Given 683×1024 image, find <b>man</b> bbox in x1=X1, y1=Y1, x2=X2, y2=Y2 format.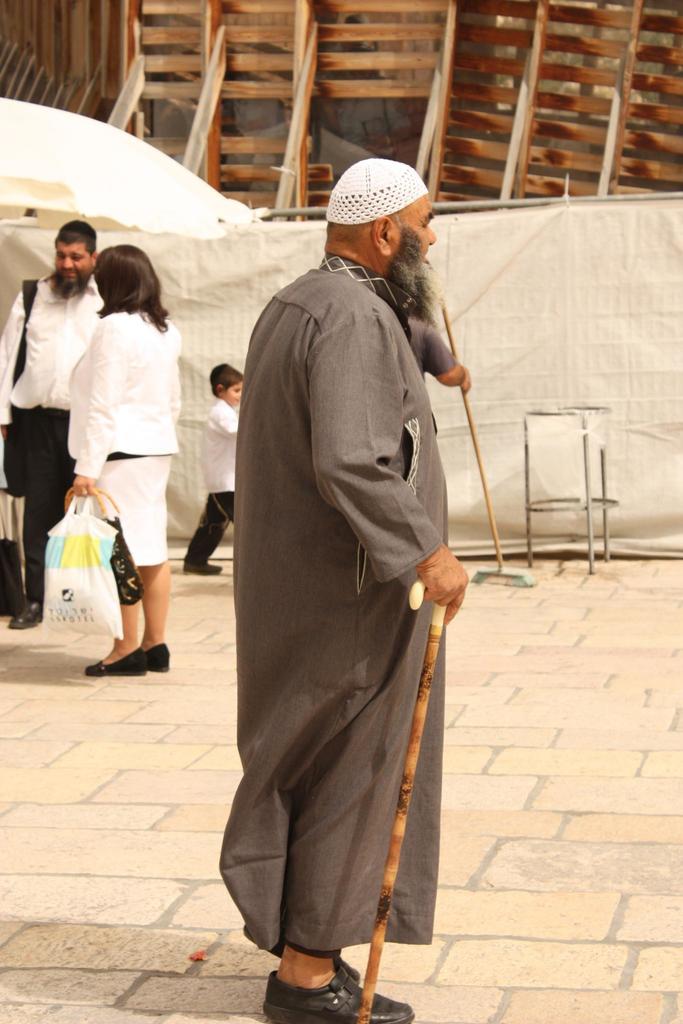
x1=0, y1=221, x2=108, y2=630.
